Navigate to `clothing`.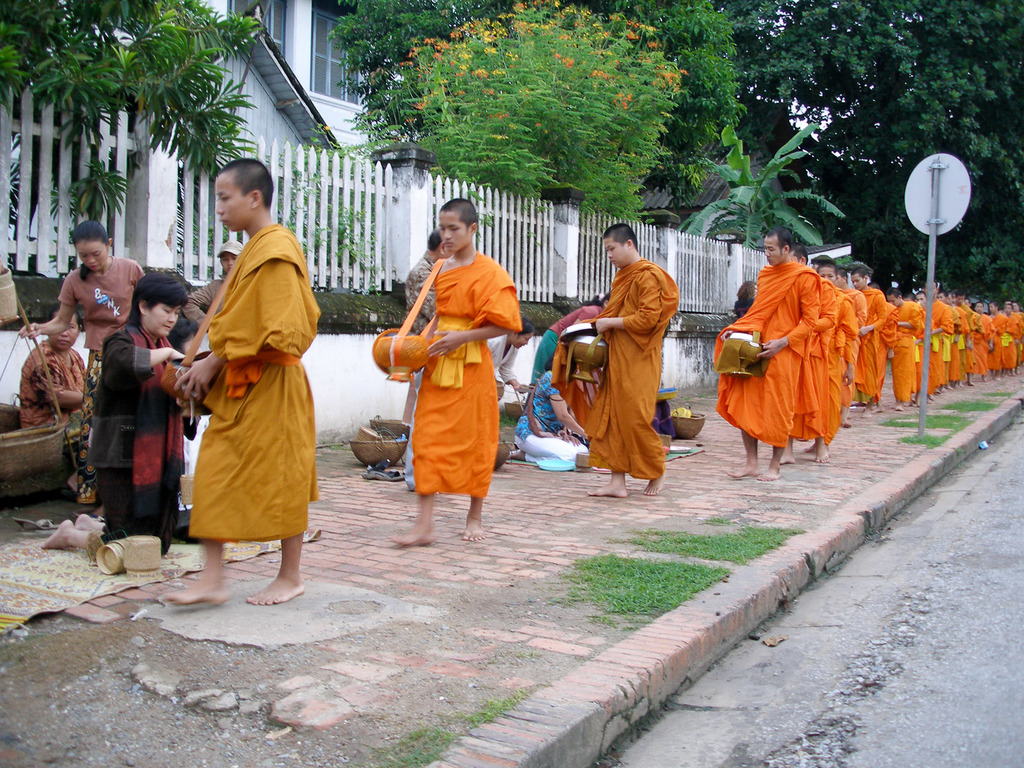
Navigation target: bbox=[180, 277, 222, 330].
